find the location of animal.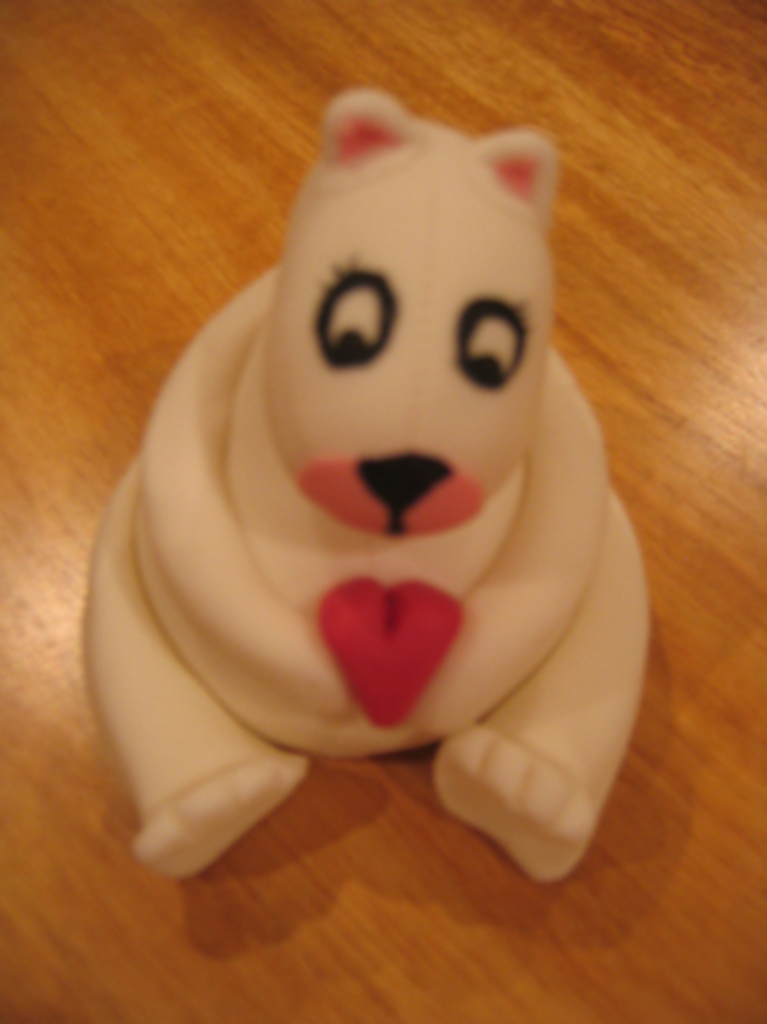
Location: [82,87,655,894].
